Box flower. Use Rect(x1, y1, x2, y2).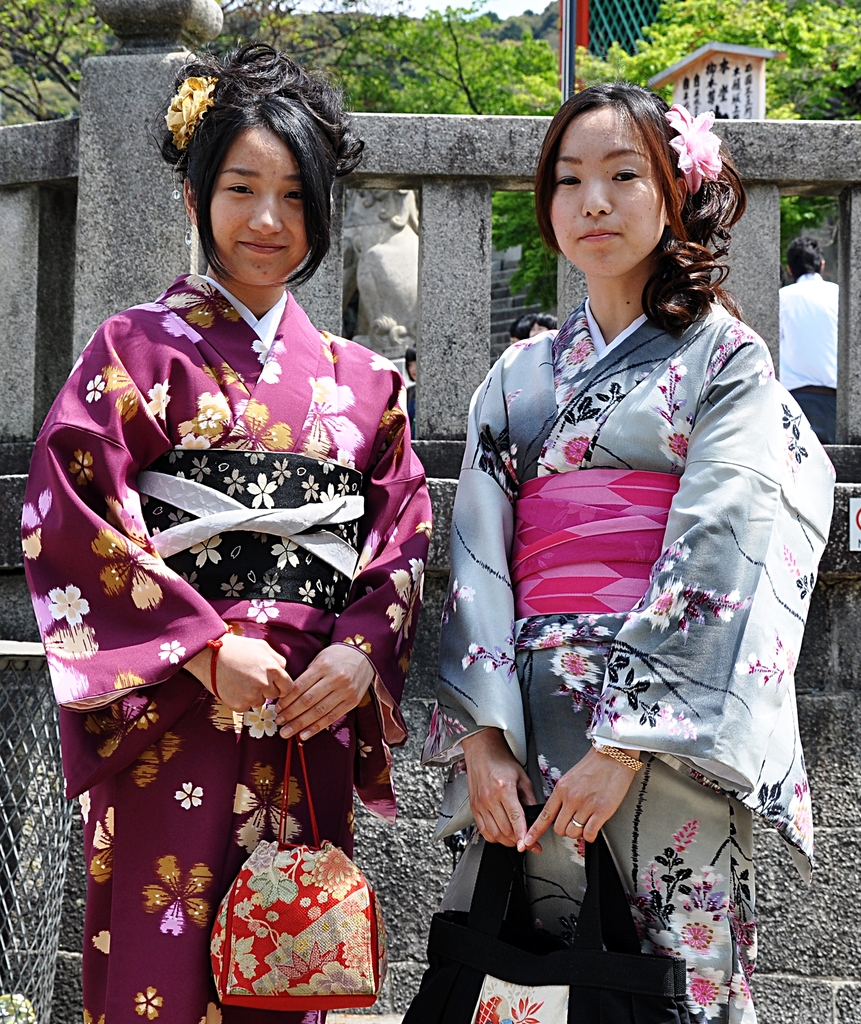
Rect(85, 699, 159, 757).
